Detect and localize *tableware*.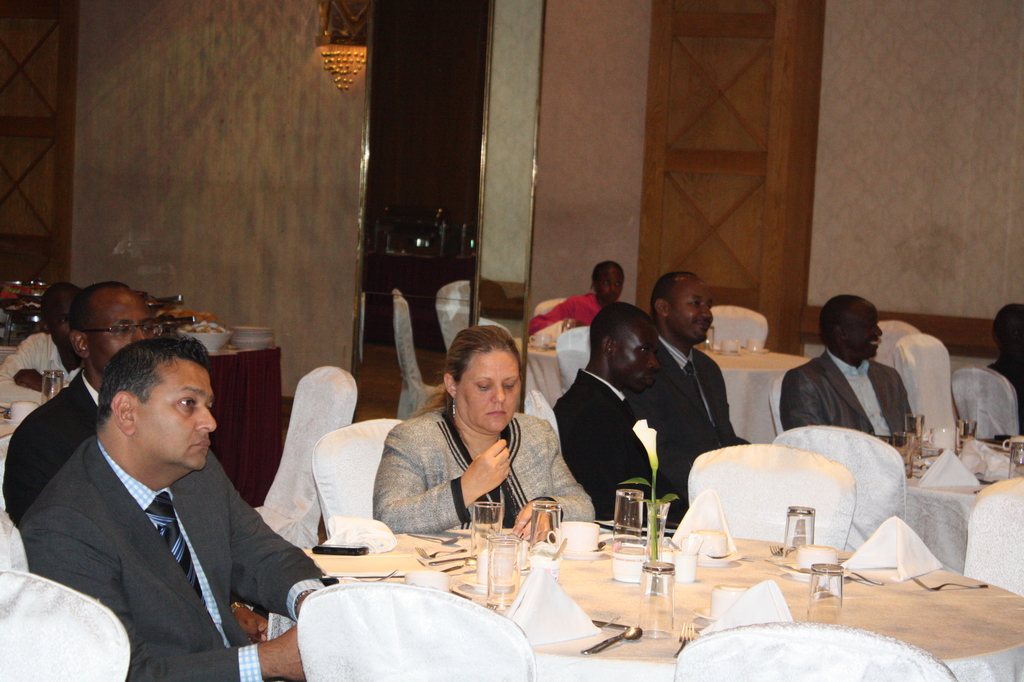
Localized at [left=399, top=568, right=451, bottom=589].
